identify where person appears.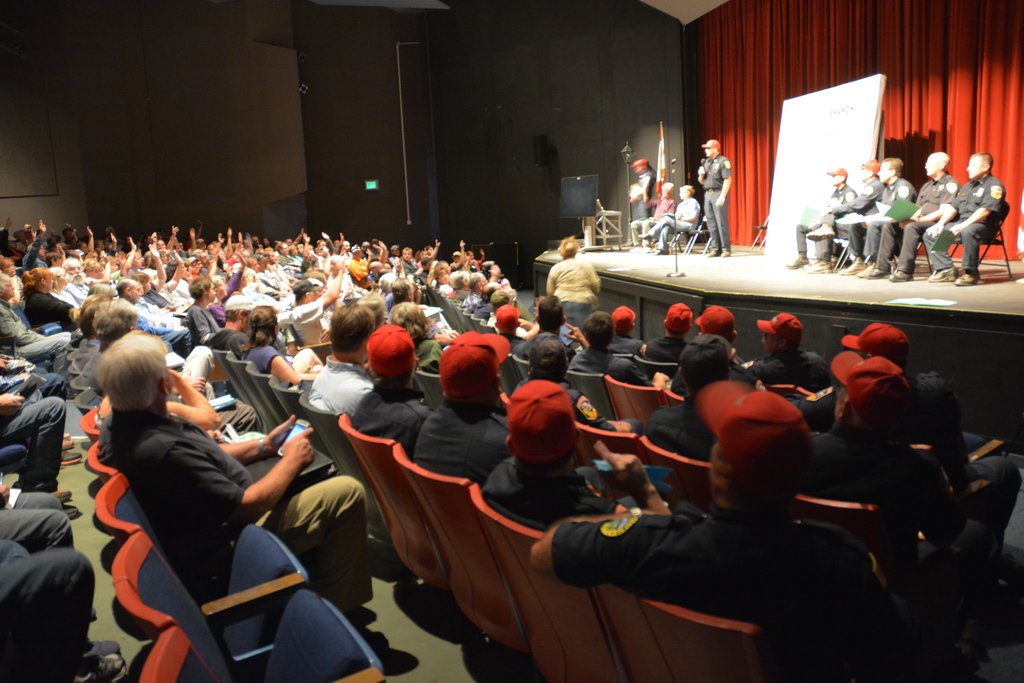
Appears at (x1=0, y1=374, x2=67, y2=488).
